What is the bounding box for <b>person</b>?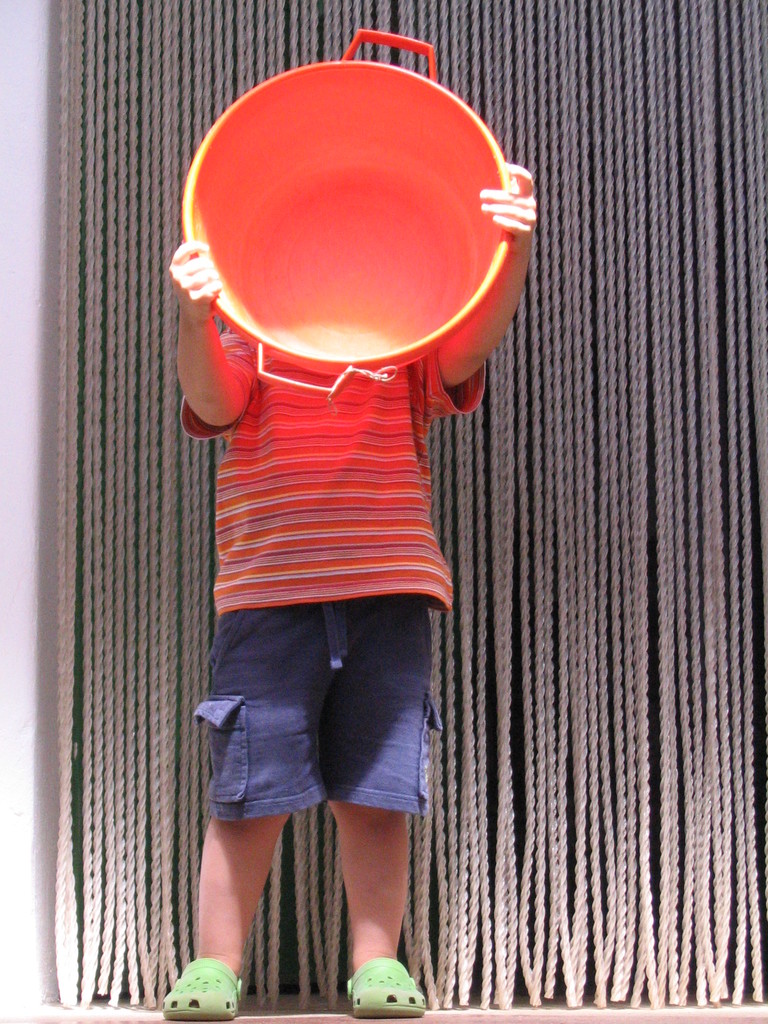
region(166, 166, 538, 1021).
